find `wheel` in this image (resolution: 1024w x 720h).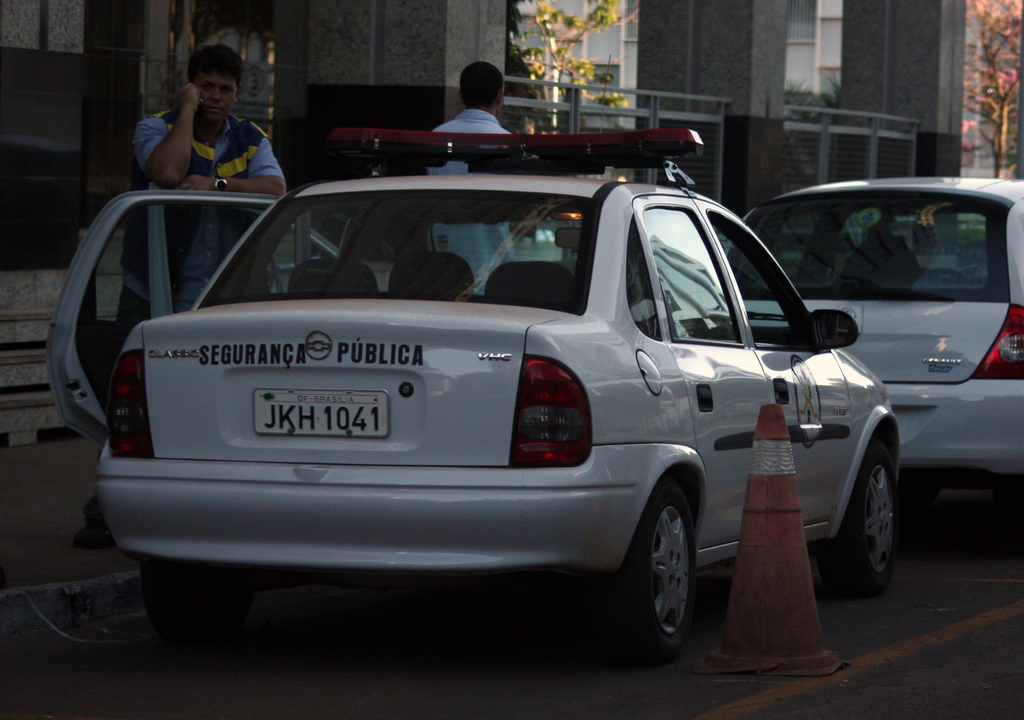
{"x1": 601, "y1": 486, "x2": 692, "y2": 656}.
